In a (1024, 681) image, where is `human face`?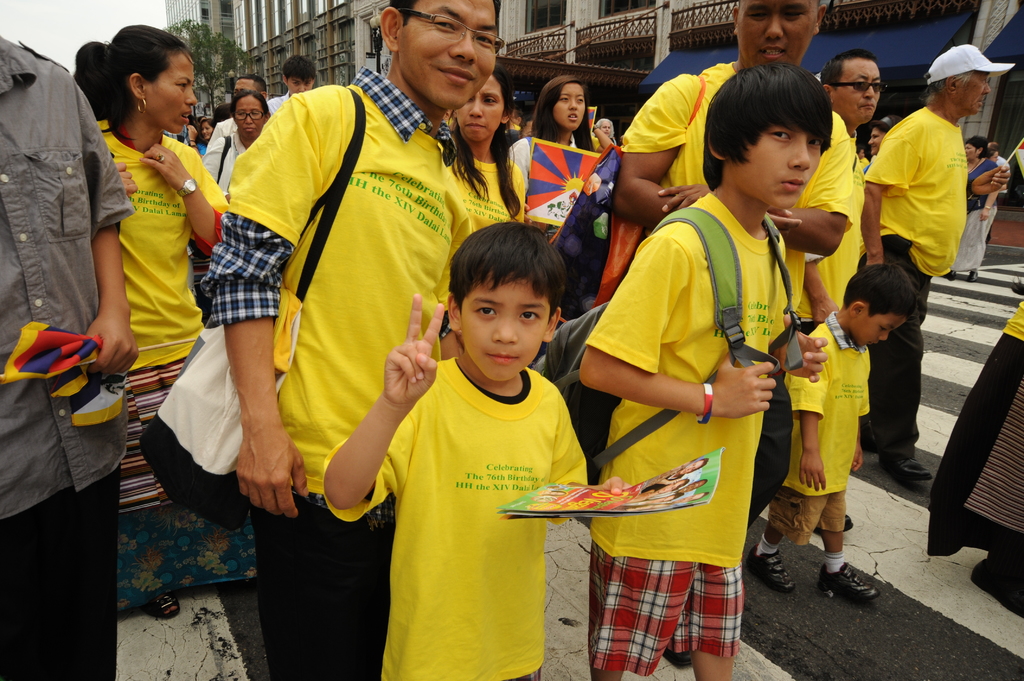
rect(390, 0, 496, 115).
